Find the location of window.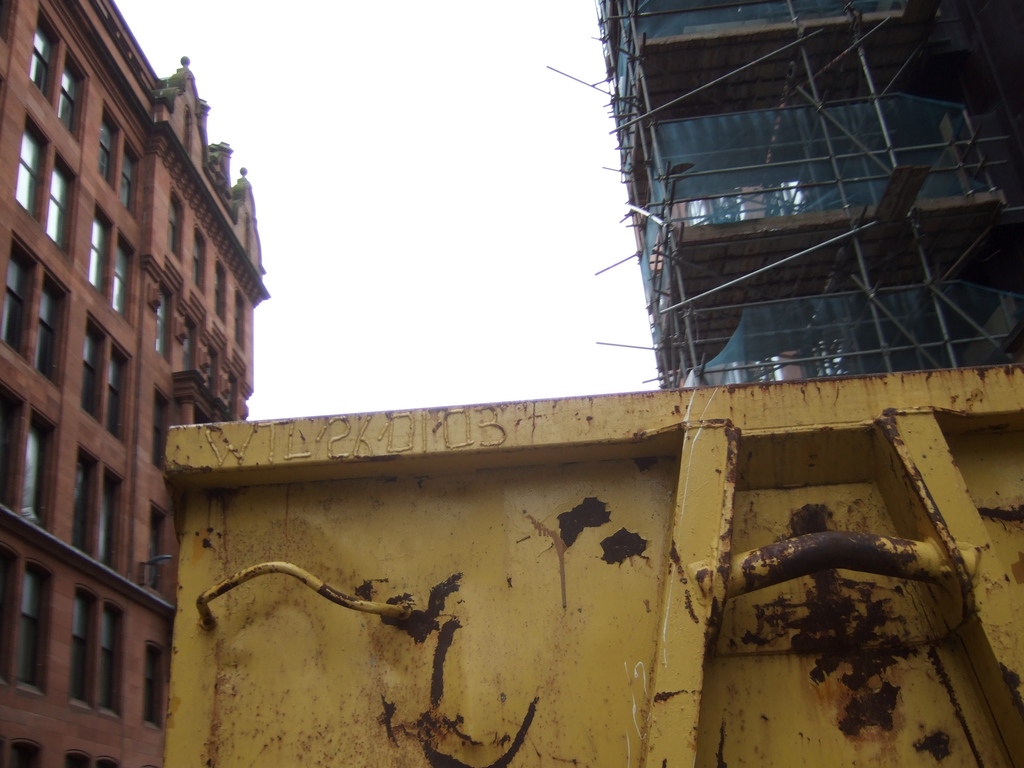
Location: 16, 113, 45, 212.
